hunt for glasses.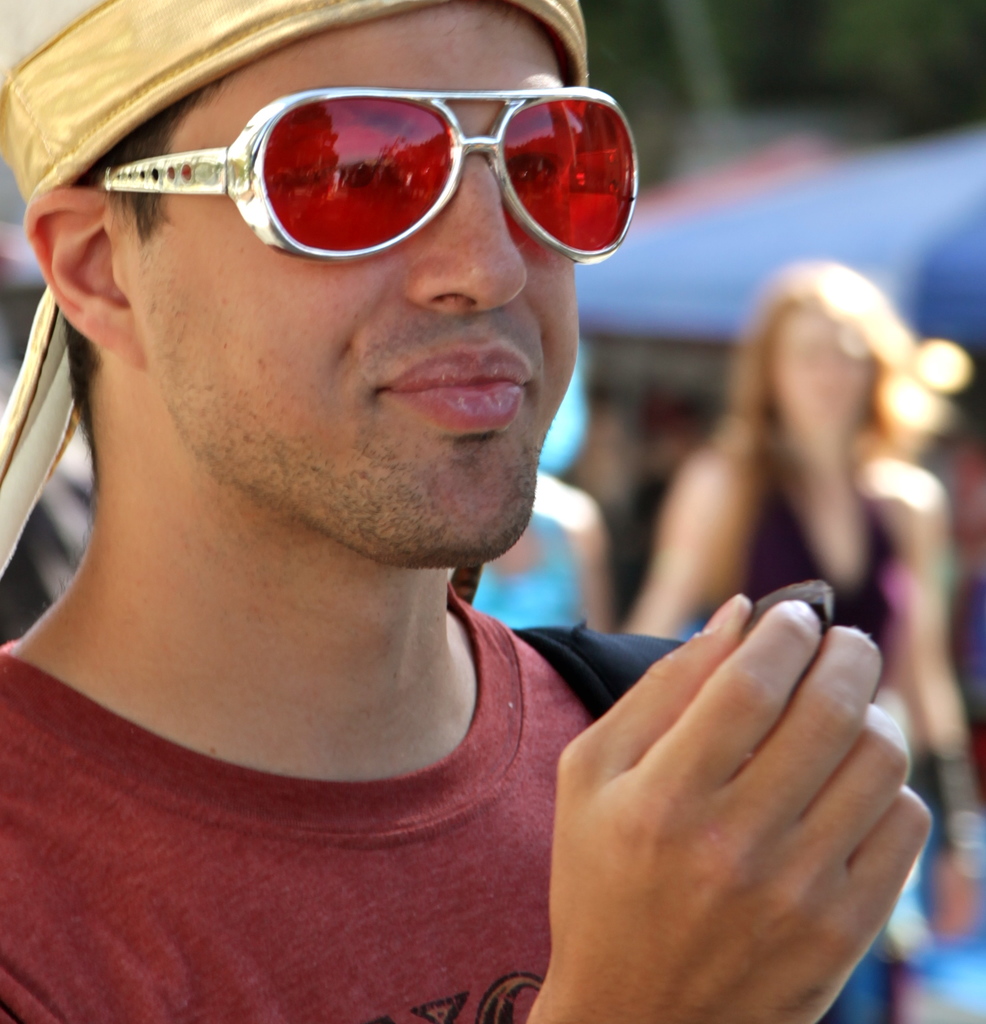
Hunted down at bbox=(109, 106, 637, 257).
